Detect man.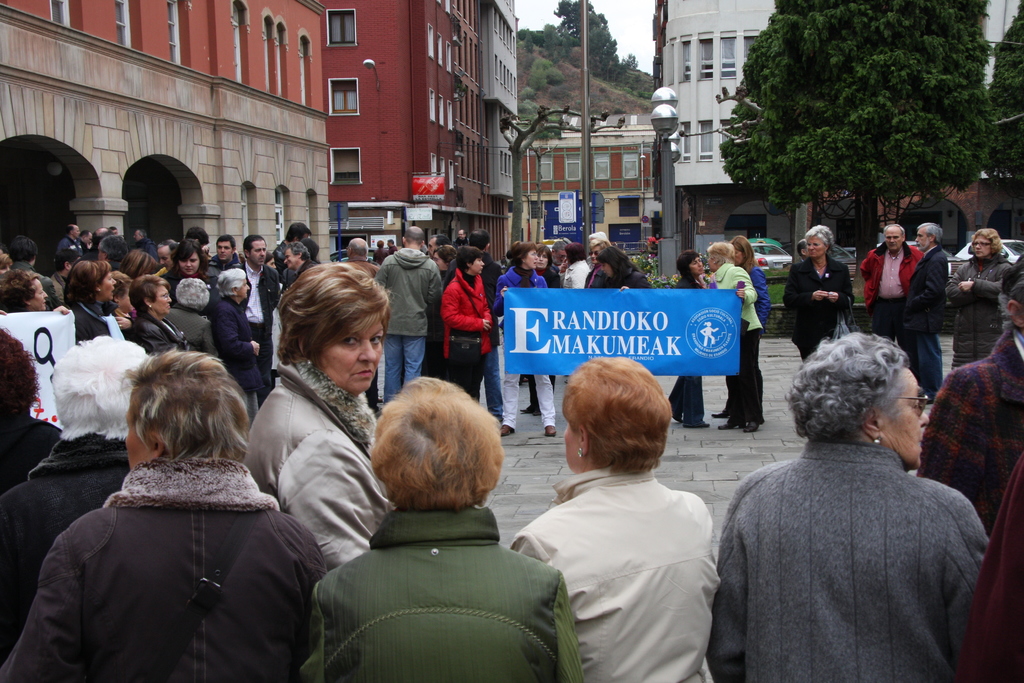
Detected at left=93, top=233, right=129, bottom=276.
